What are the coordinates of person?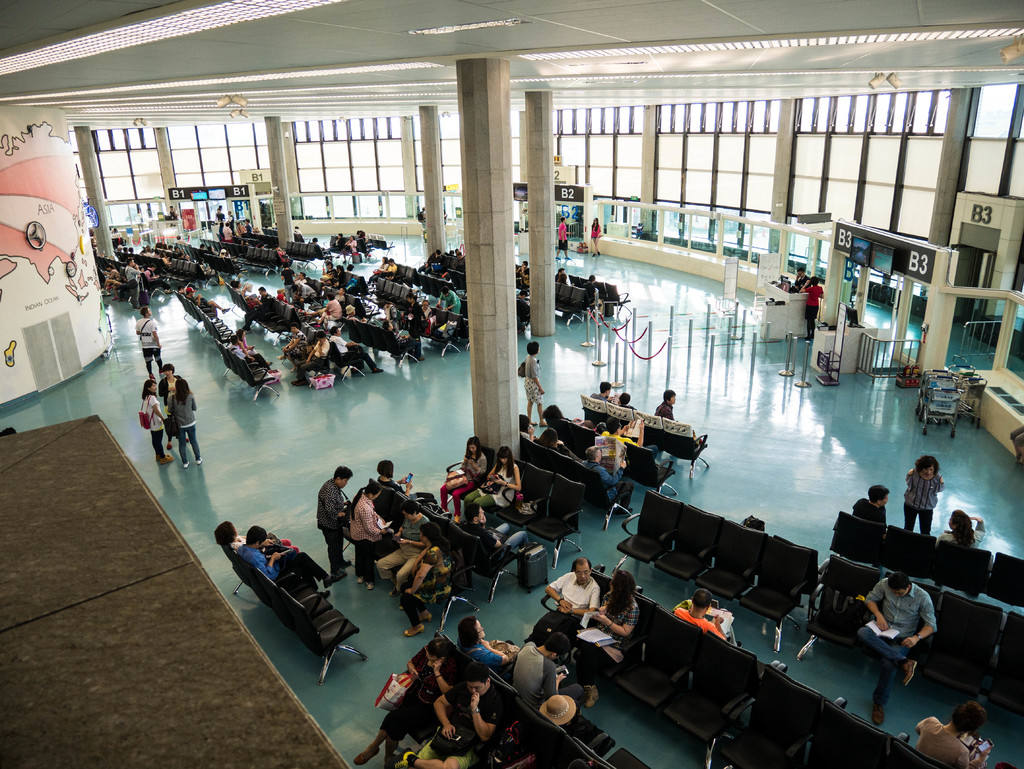
(236,526,336,597).
